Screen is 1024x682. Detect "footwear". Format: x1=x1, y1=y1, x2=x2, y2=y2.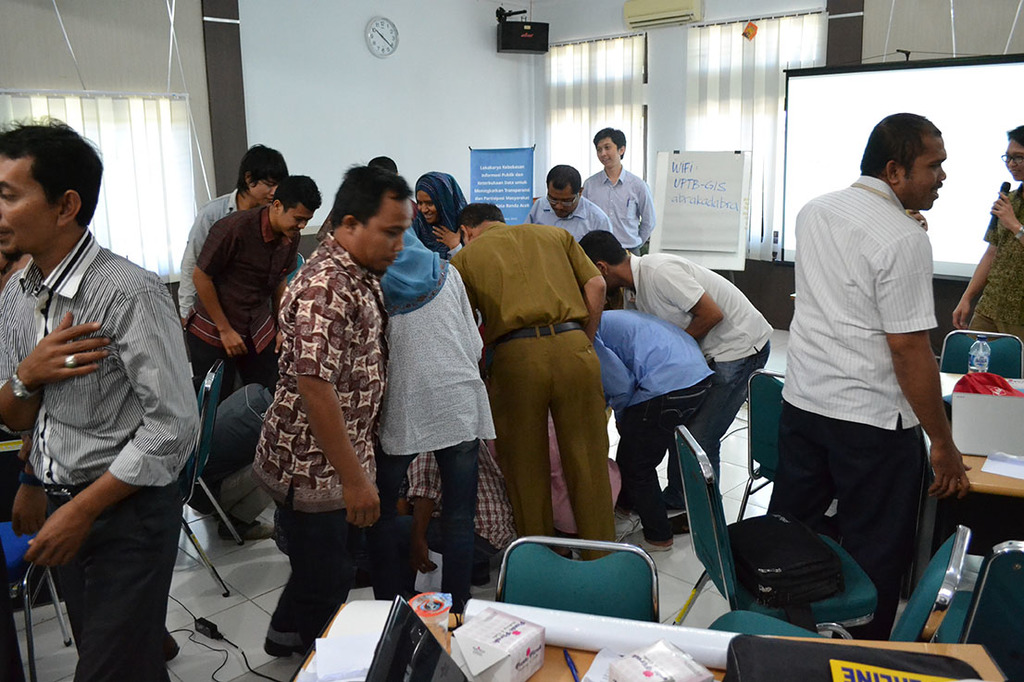
x1=472, y1=575, x2=493, y2=584.
